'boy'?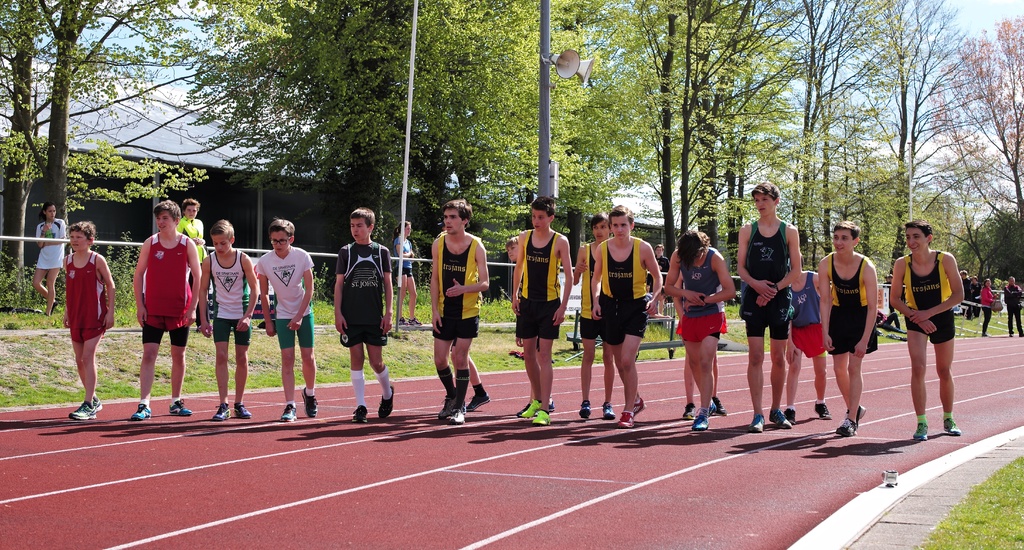
[428, 200, 487, 424]
